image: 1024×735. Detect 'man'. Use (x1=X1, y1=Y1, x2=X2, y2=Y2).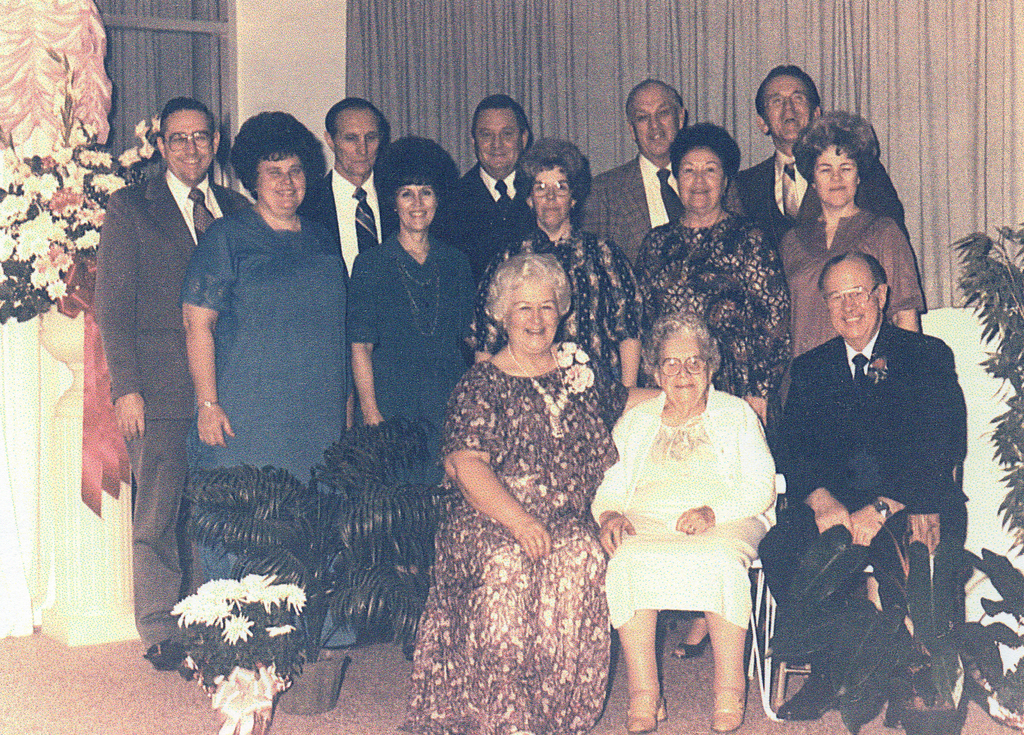
(x1=580, y1=78, x2=744, y2=256).
